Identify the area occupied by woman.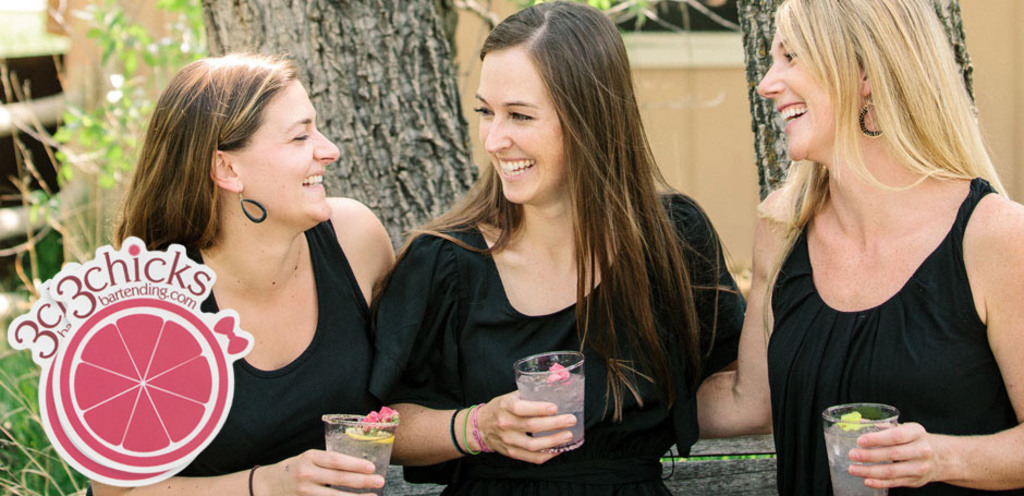
Area: l=691, t=0, r=1023, b=495.
